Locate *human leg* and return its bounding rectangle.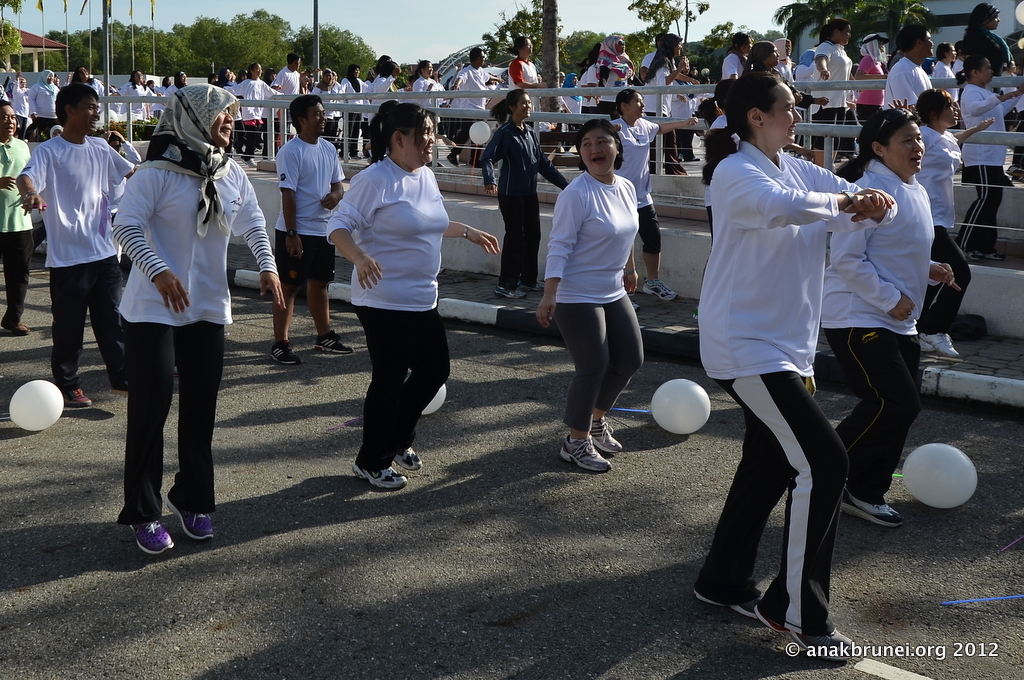
963/144/1001/254.
